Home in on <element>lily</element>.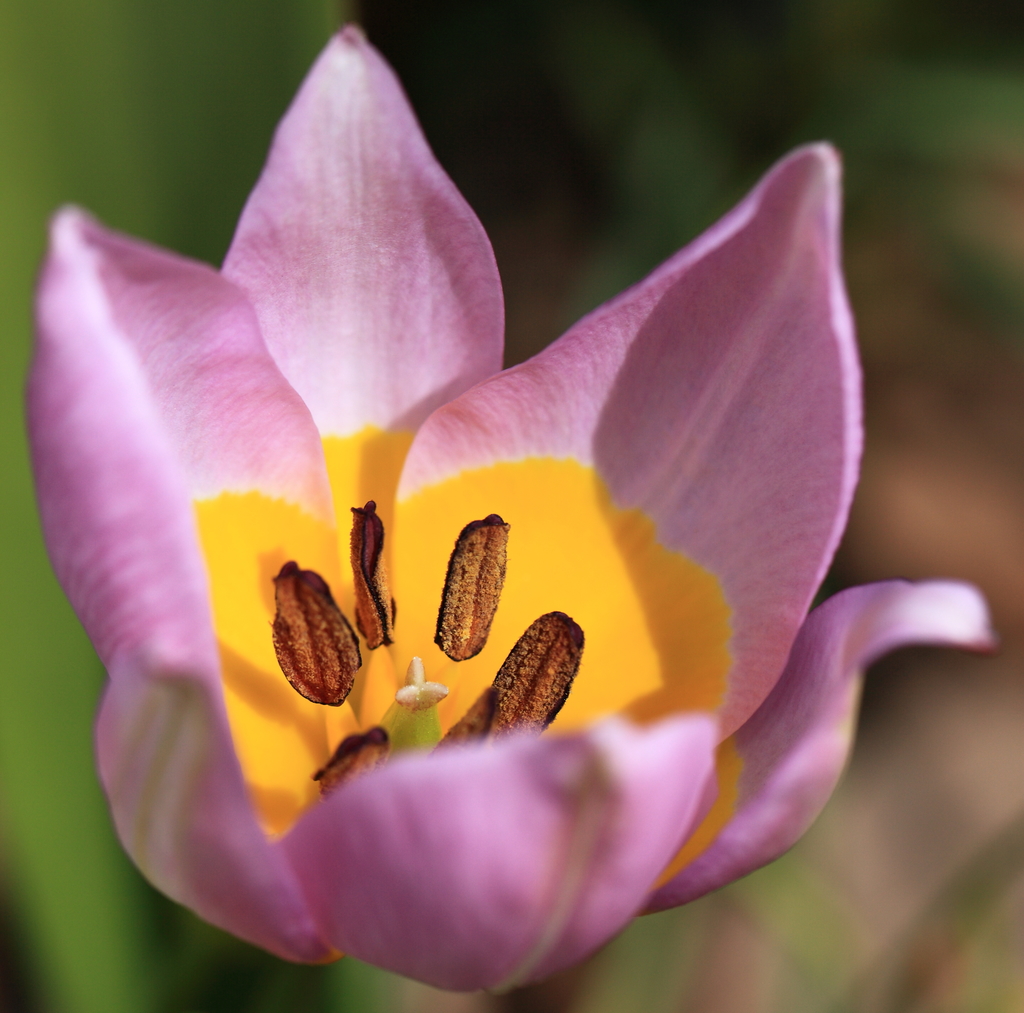
Homed in at <bbox>20, 15, 1000, 987</bbox>.
